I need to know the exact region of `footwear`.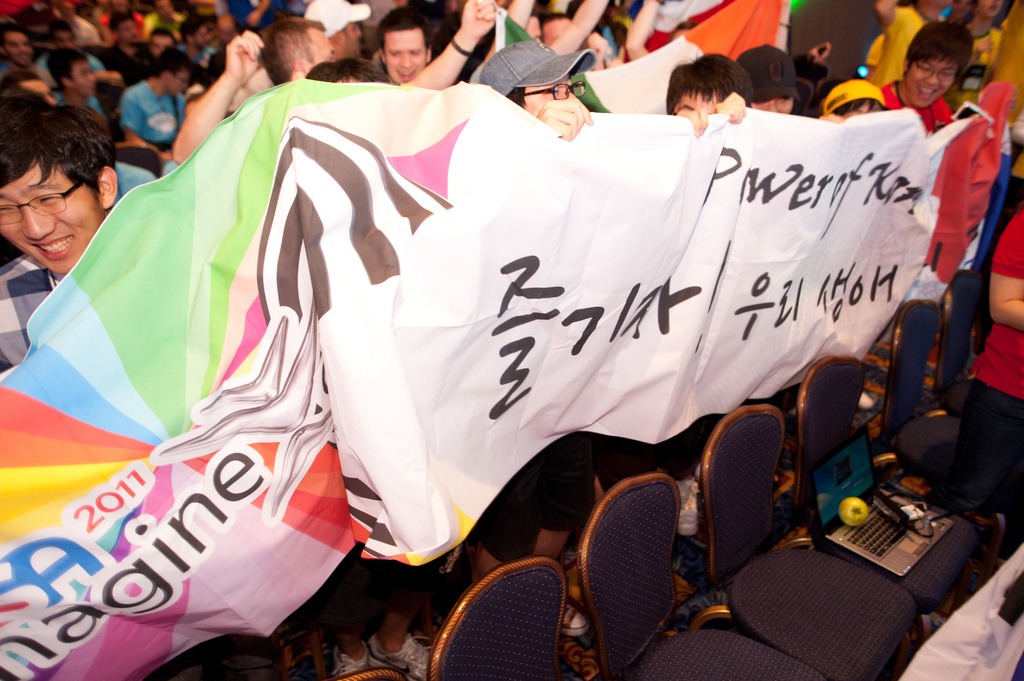
Region: crop(331, 650, 376, 680).
